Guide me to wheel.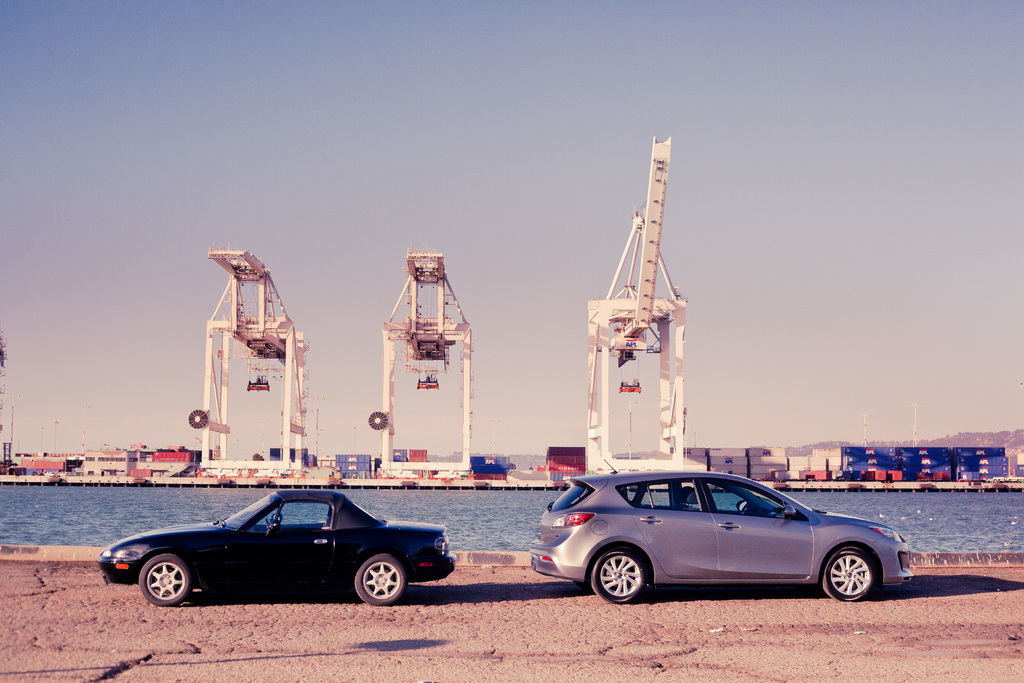
Guidance: bbox=[824, 547, 892, 613].
